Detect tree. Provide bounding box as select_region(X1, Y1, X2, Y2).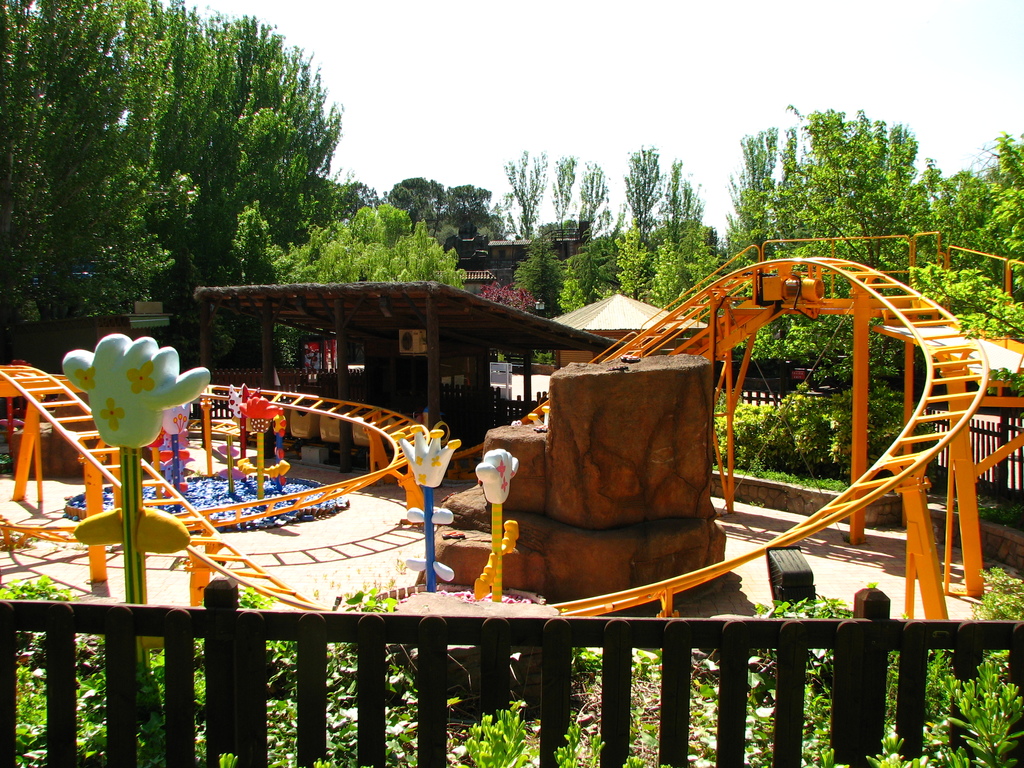
select_region(500, 150, 548, 236).
